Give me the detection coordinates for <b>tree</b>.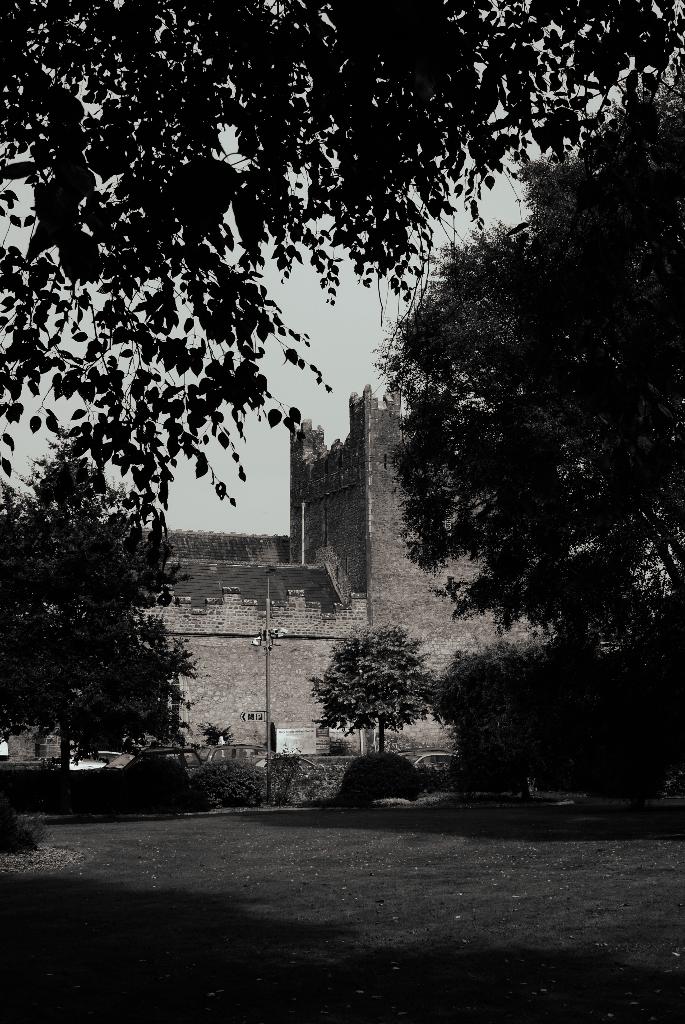
(546, 636, 621, 820).
